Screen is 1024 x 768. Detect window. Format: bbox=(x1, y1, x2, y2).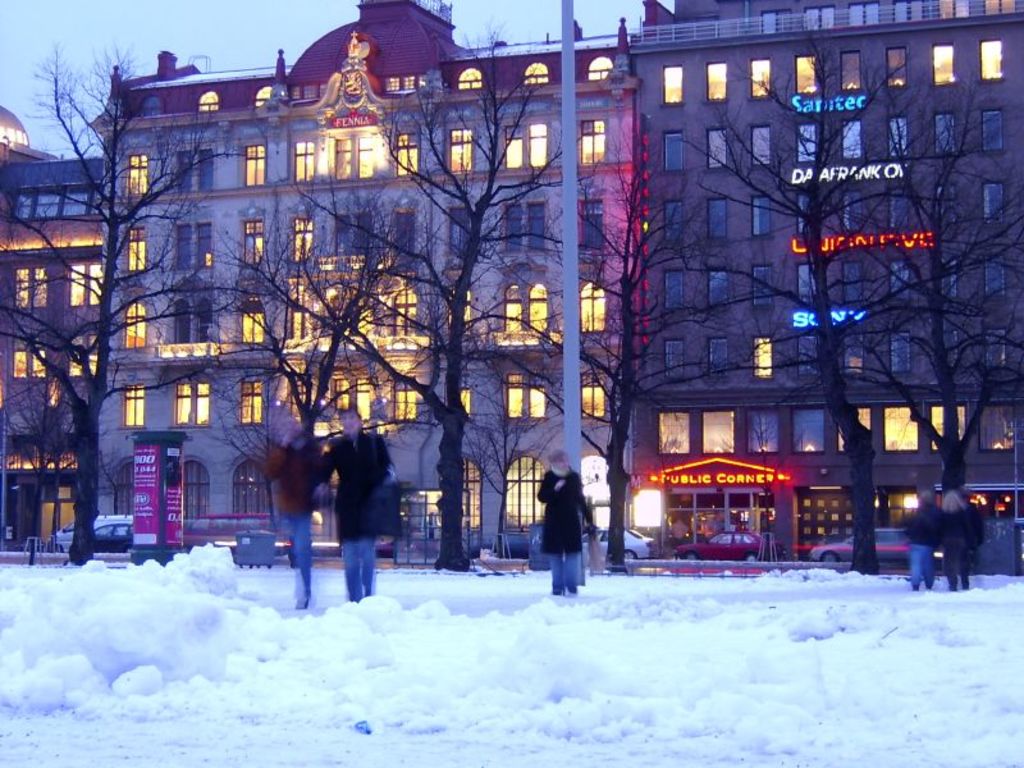
bbox=(337, 214, 353, 261).
